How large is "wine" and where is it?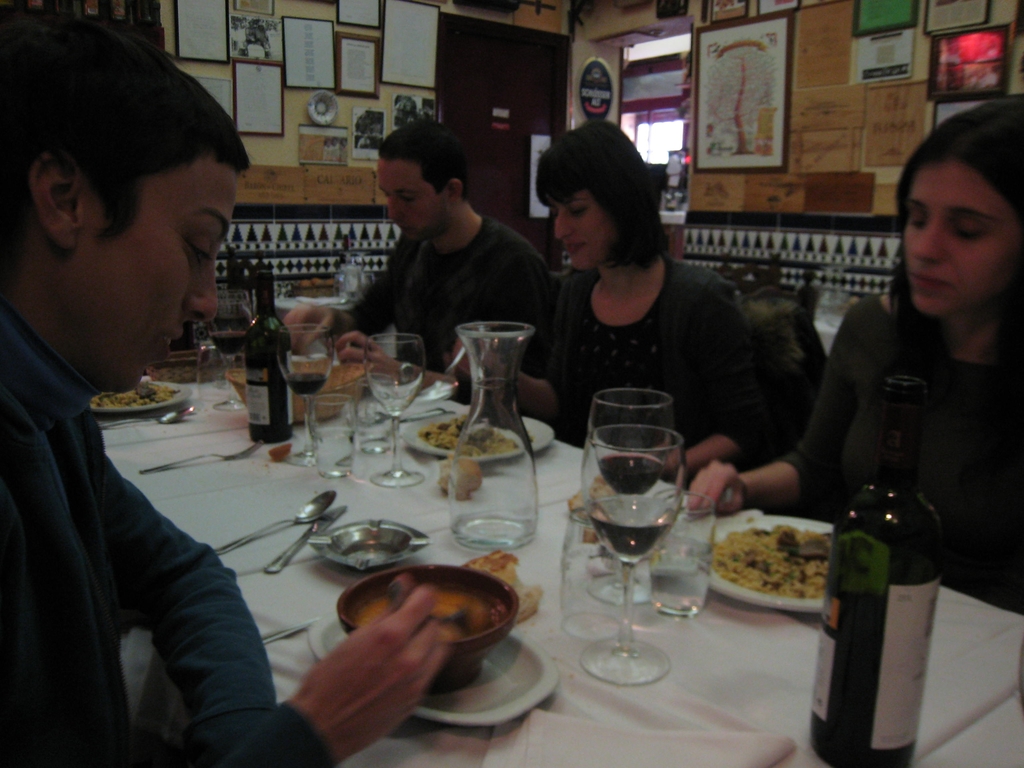
Bounding box: region(283, 372, 328, 396).
